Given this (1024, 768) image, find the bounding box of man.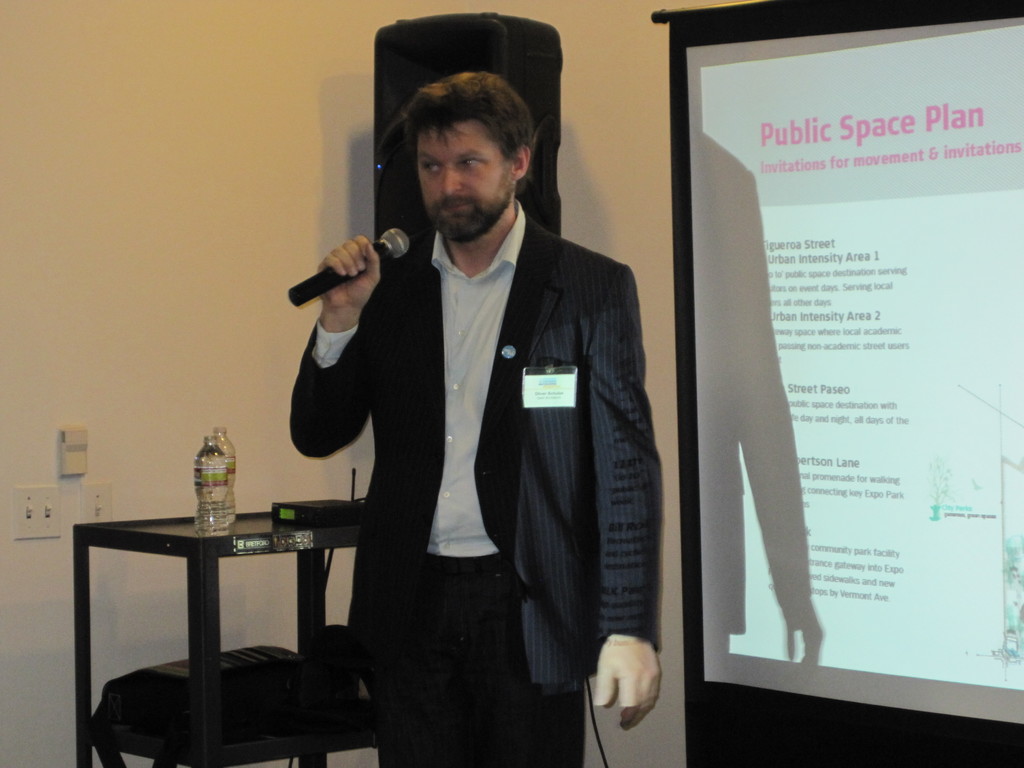
[left=272, top=44, right=655, bottom=749].
